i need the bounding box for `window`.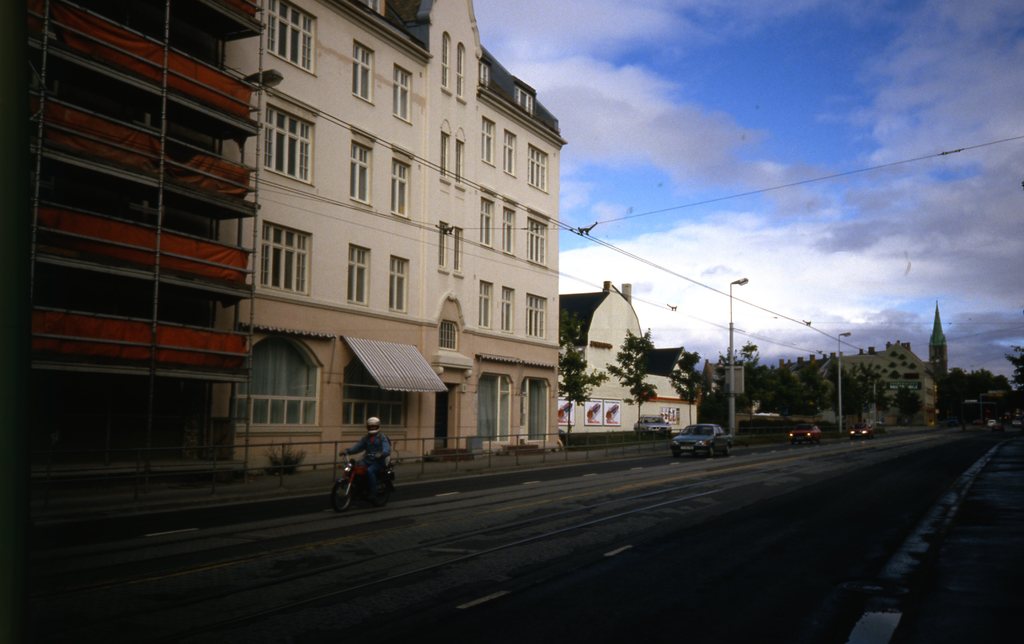
Here it is: (348, 243, 368, 306).
